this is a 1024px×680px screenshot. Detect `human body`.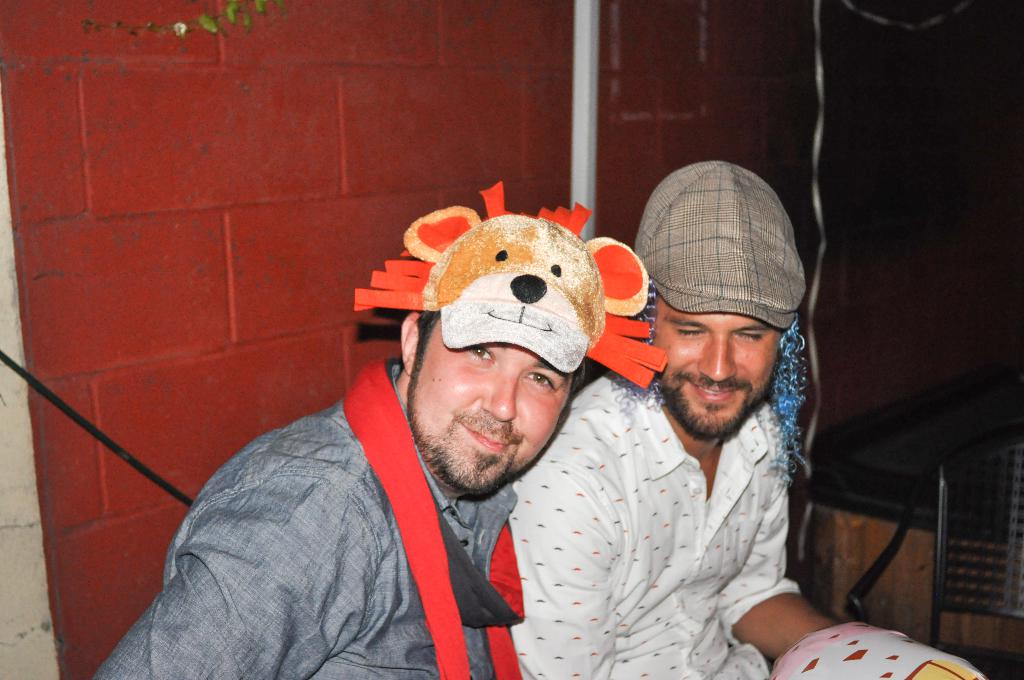
[left=542, top=225, right=835, bottom=679].
